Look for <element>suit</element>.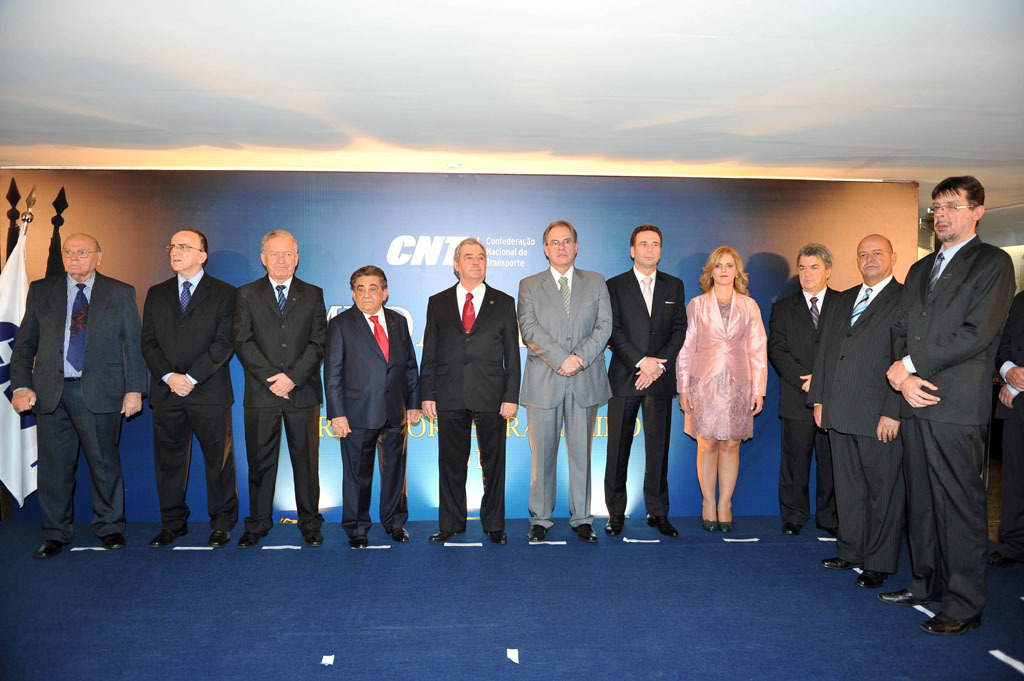
Found: (326, 303, 417, 529).
